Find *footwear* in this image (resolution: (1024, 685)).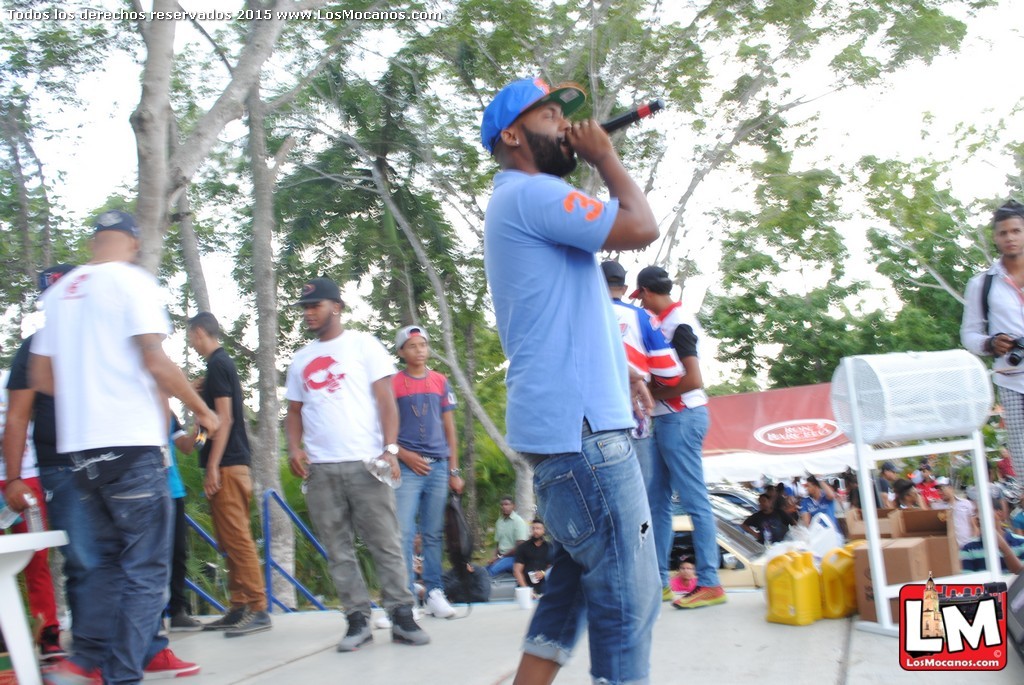
(39,657,96,684).
